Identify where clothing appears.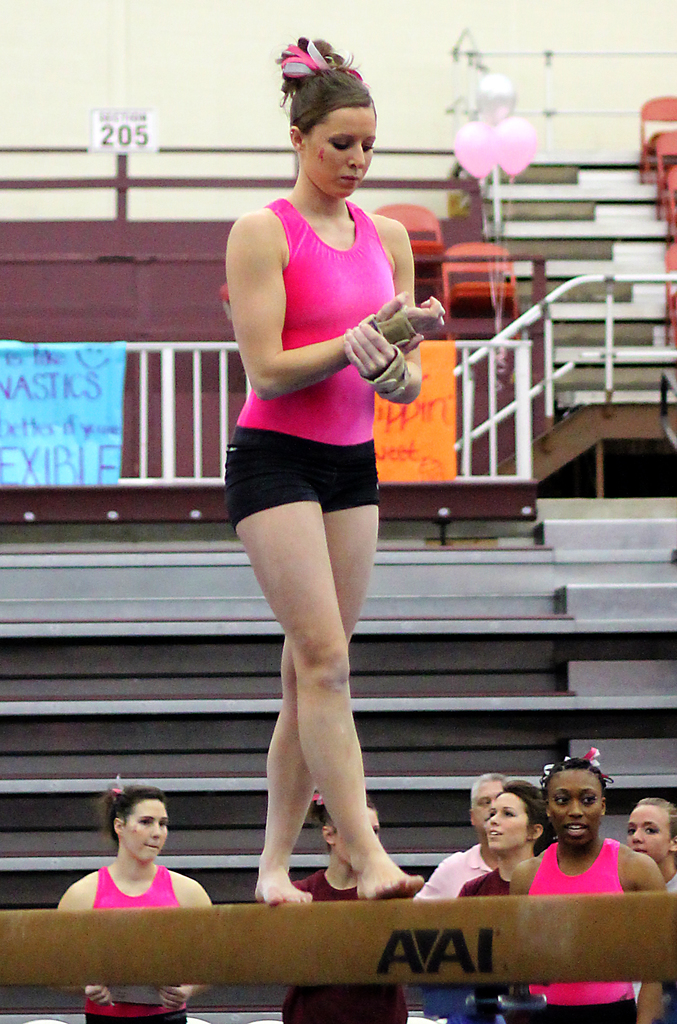
Appears at <bbox>229, 161, 428, 598</bbox>.
